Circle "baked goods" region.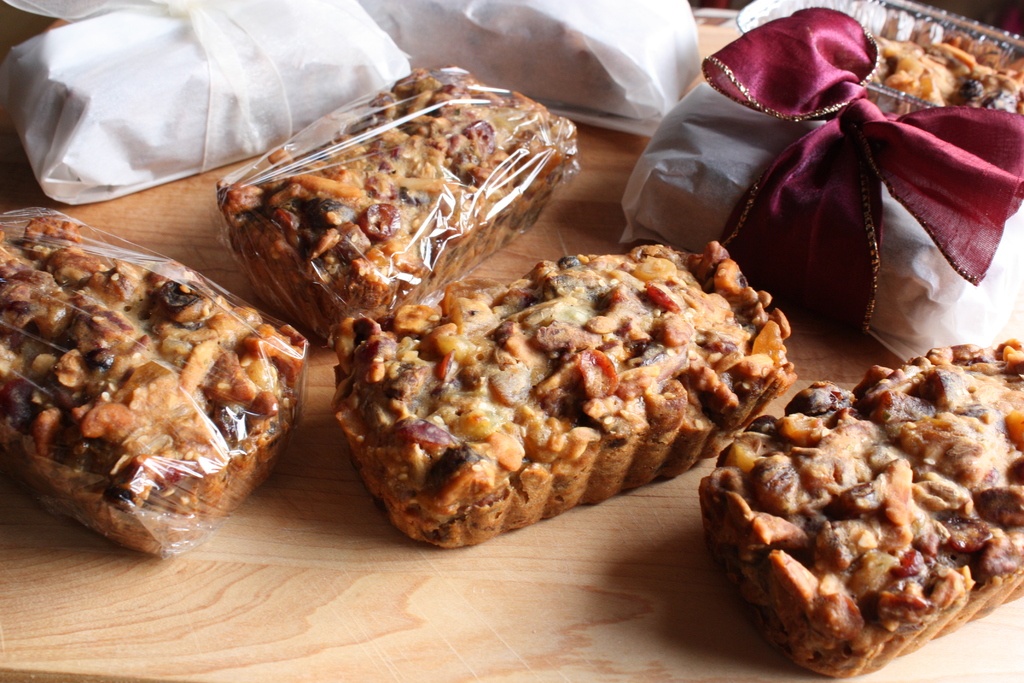
Region: 220 81 572 336.
